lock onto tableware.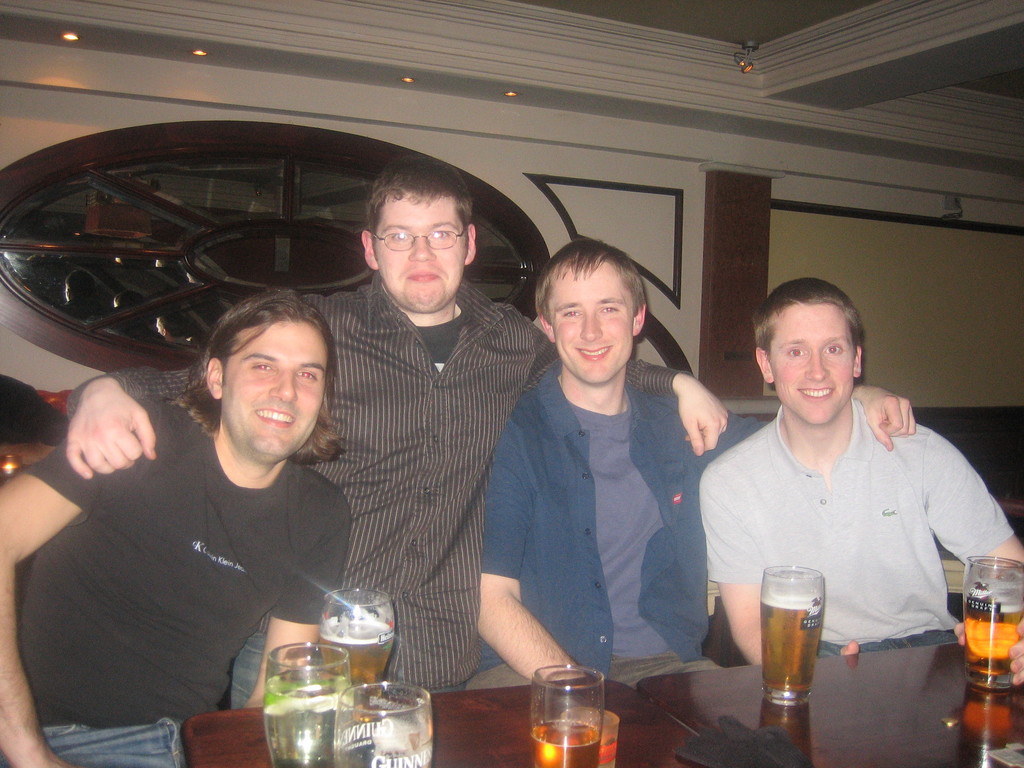
Locked: pyautogui.locateOnScreen(534, 664, 622, 753).
